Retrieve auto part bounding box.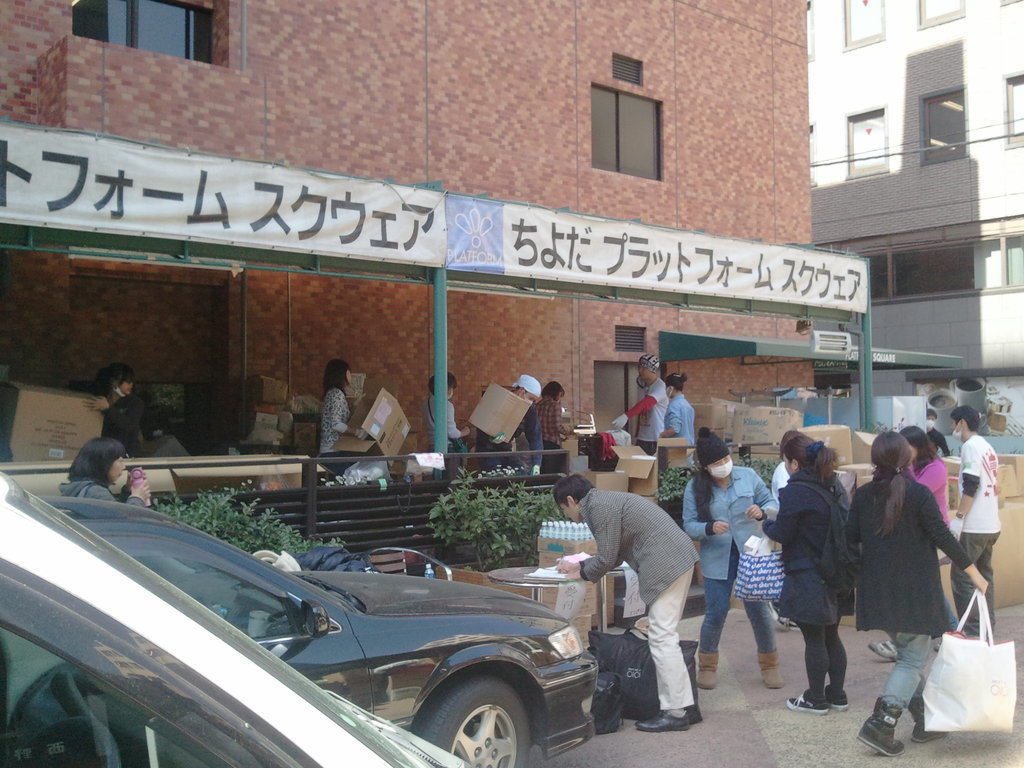
Bounding box: 0, 466, 462, 767.
